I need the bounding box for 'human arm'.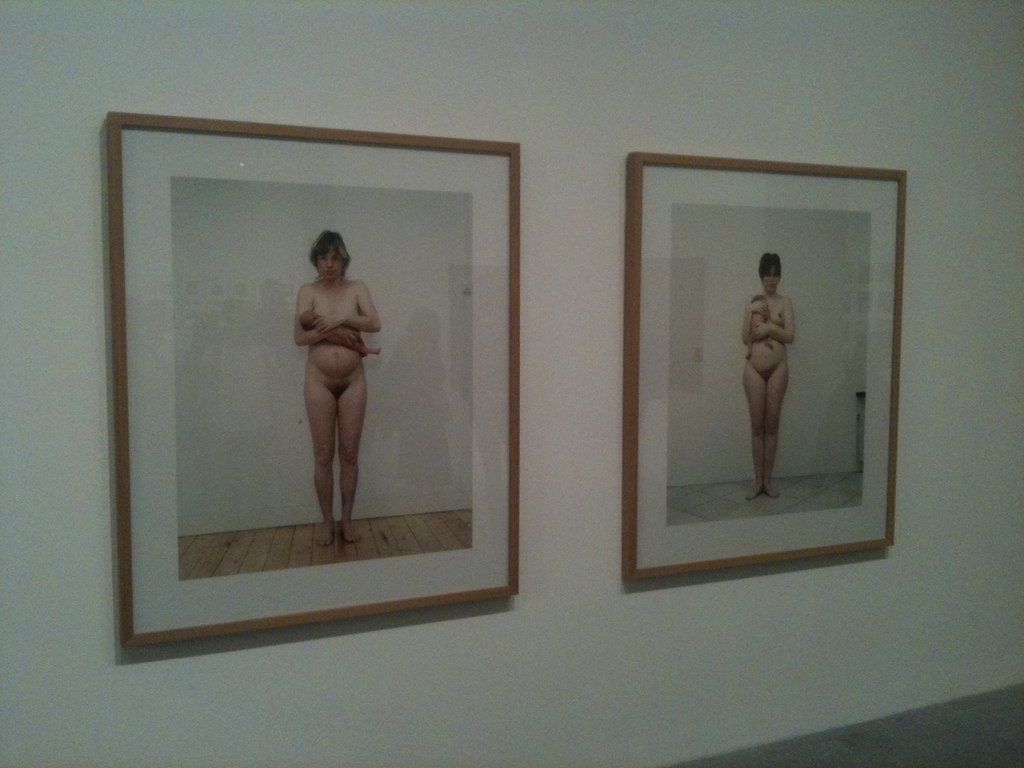
Here it is: select_region(296, 285, 335, 348).
